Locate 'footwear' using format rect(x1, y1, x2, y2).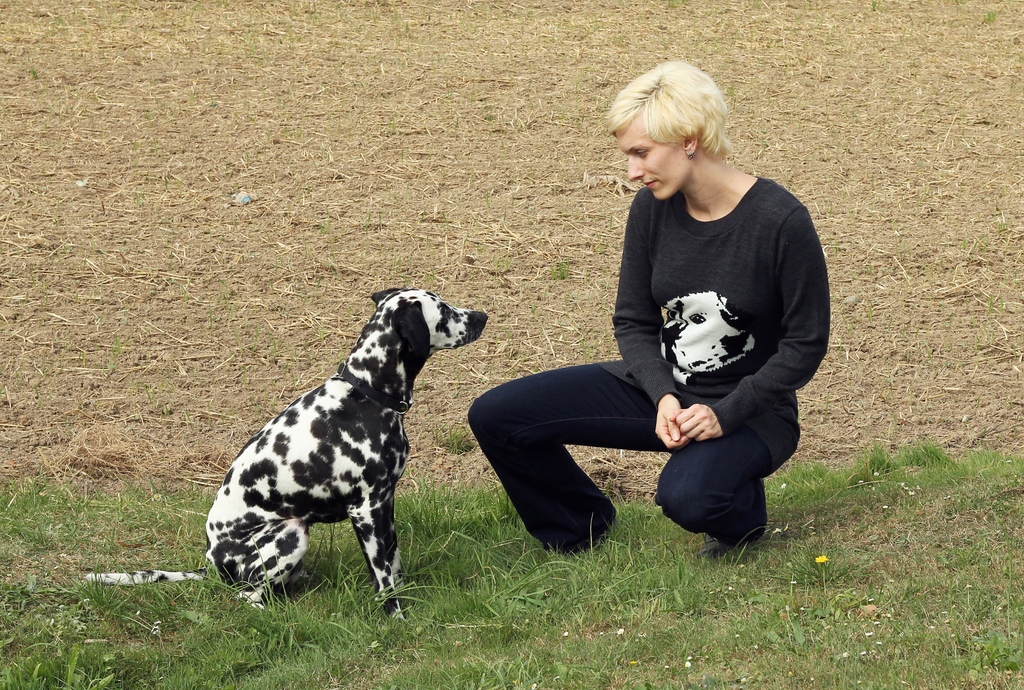
rect(700, 535, 730, 555).
